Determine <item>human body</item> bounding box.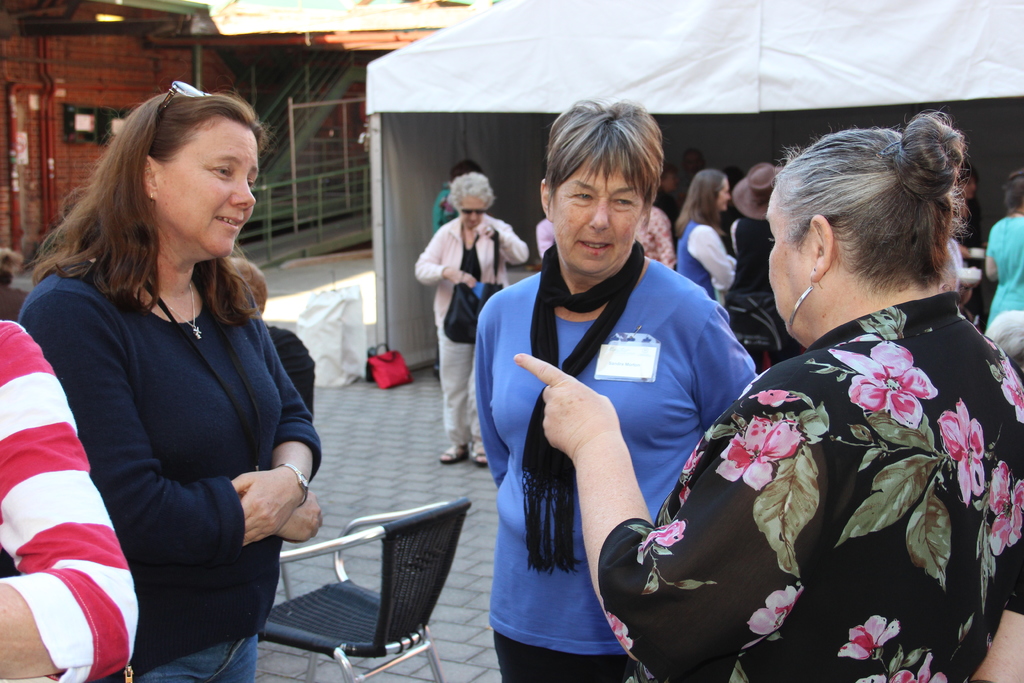
Determined: [x1=670, y1=164, x2=741, y2=310].
